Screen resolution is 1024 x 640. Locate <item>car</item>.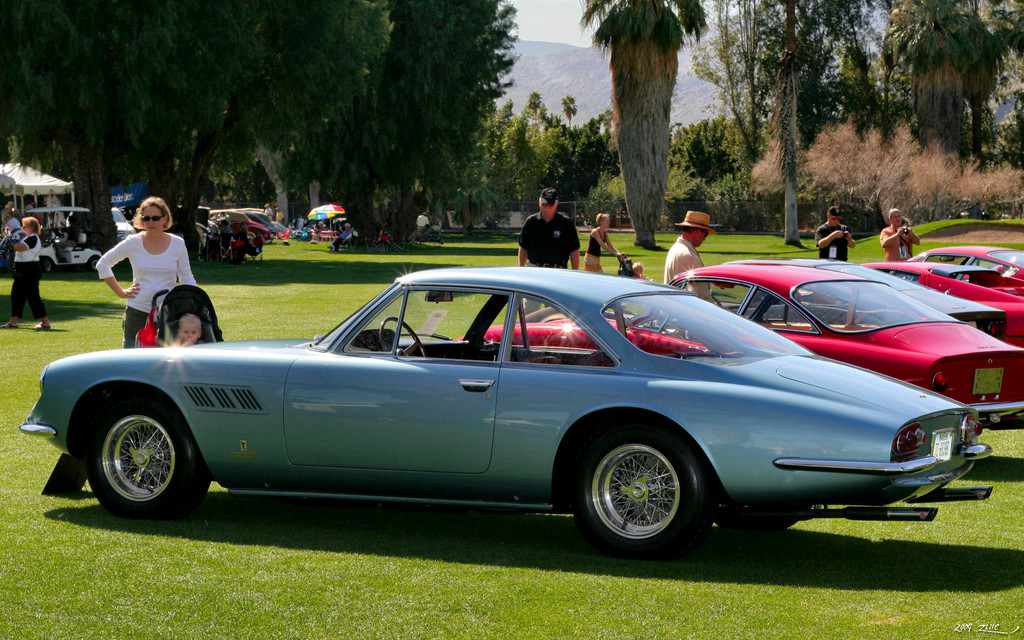
box(873, 246, 1023, 350).
